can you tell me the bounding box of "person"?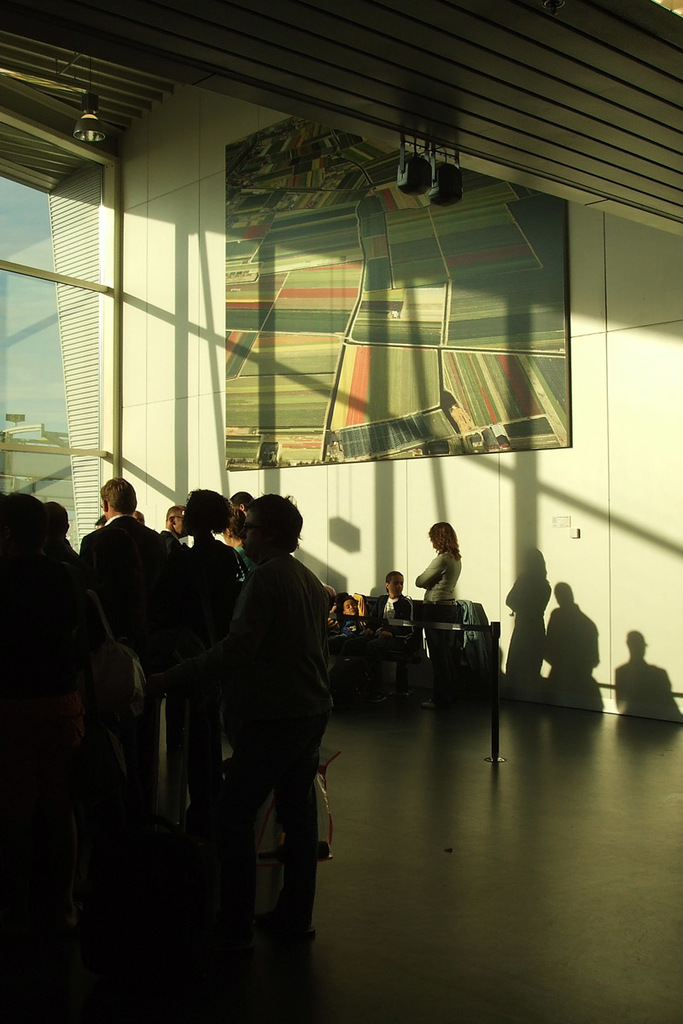
bbox=(169, 480, 231, 815).
